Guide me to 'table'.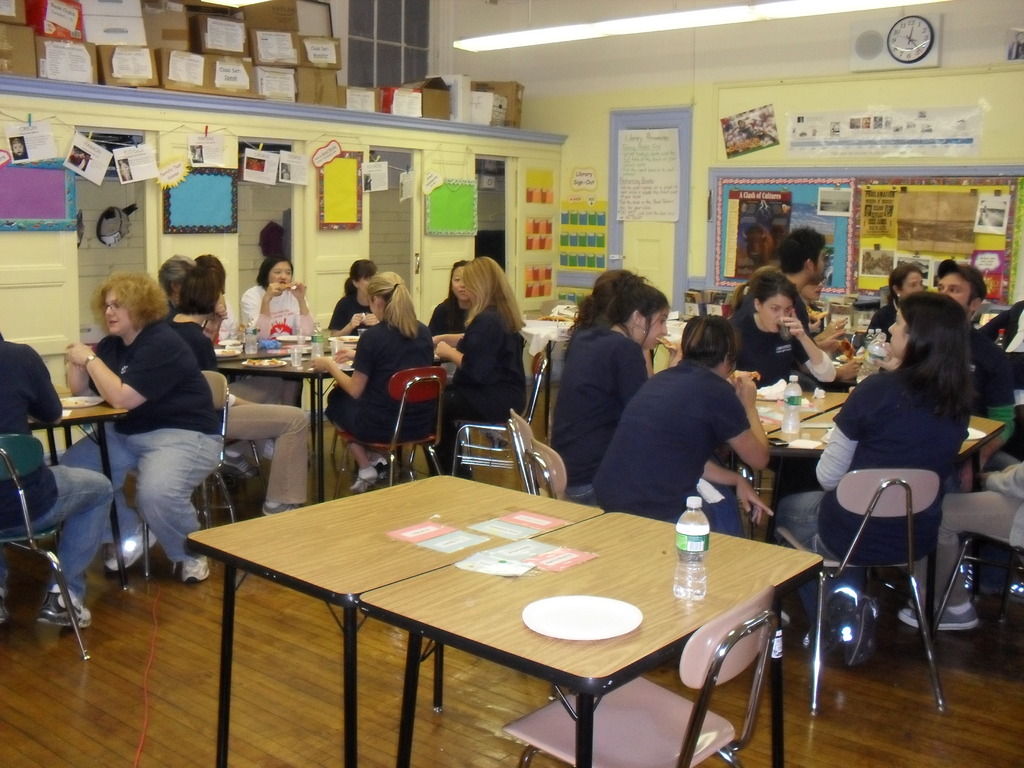
Guidance: pyautogui.locateOnScreen(184, 475, 606, 767).
